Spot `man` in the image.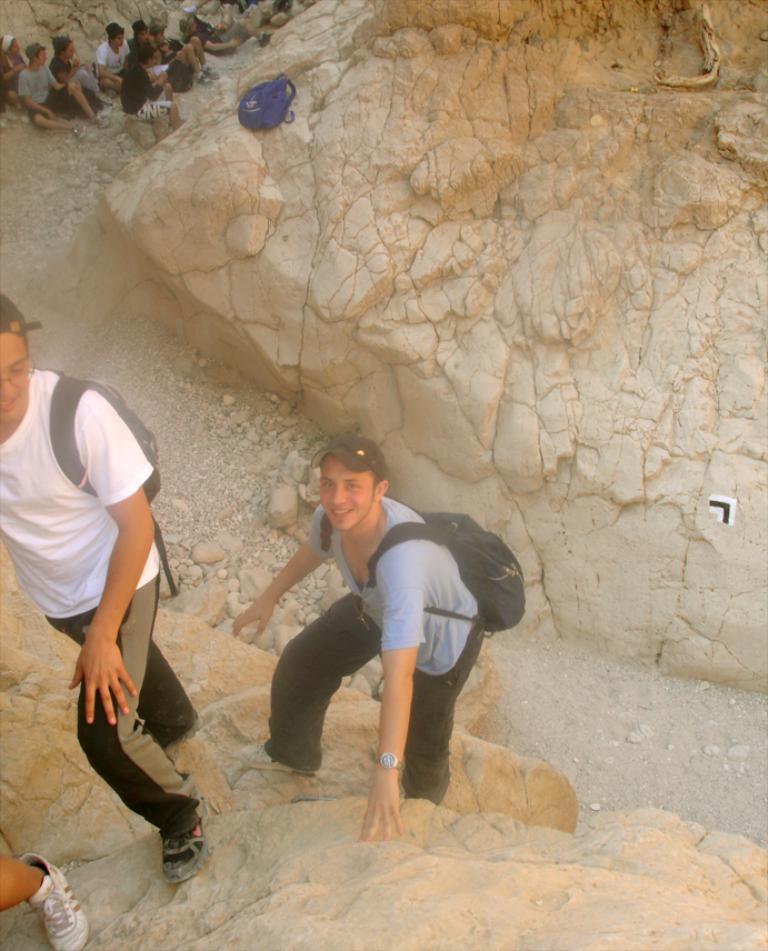
`man` found at region(127, 18, 168, 77).
